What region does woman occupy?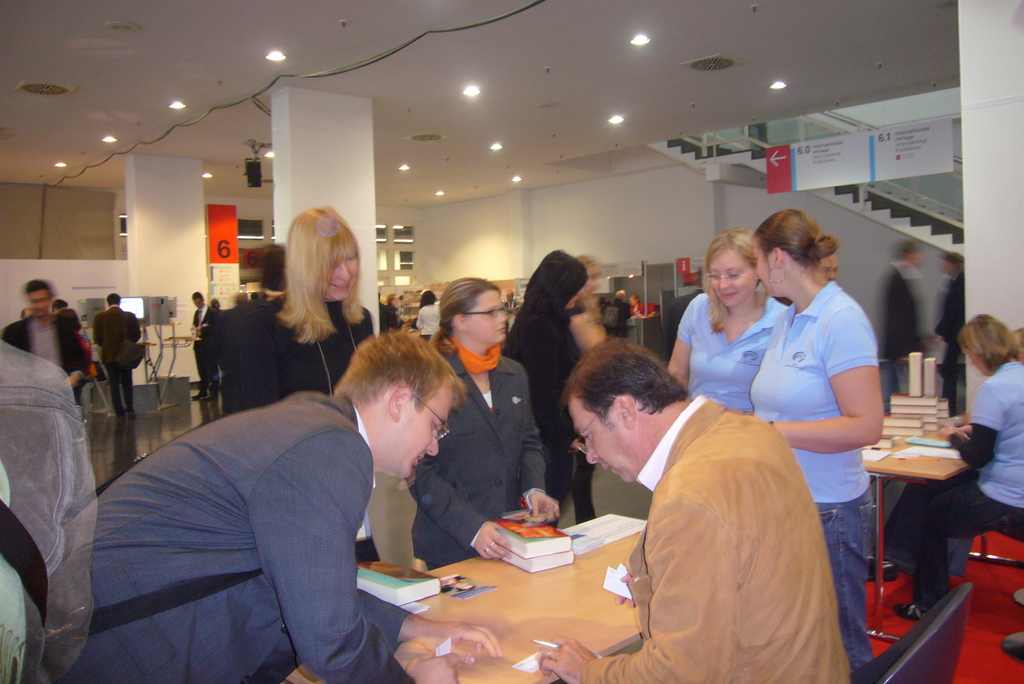
bbox=(252, 209, 371, 401).
